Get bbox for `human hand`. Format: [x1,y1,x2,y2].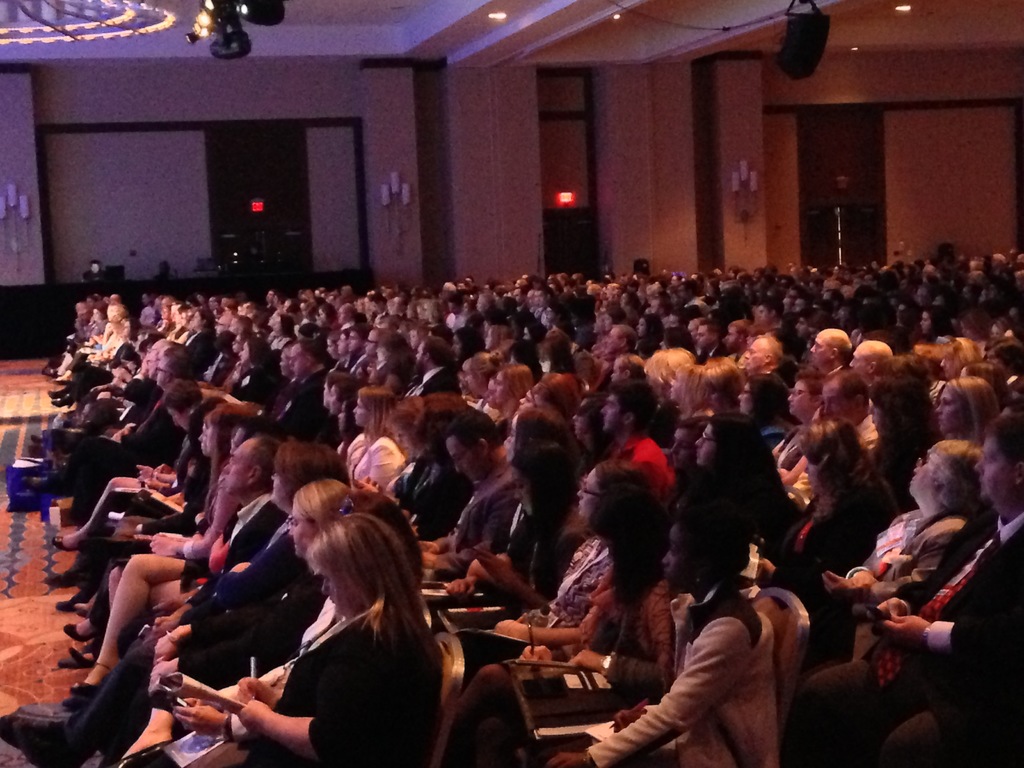
[161,492,184,509].
